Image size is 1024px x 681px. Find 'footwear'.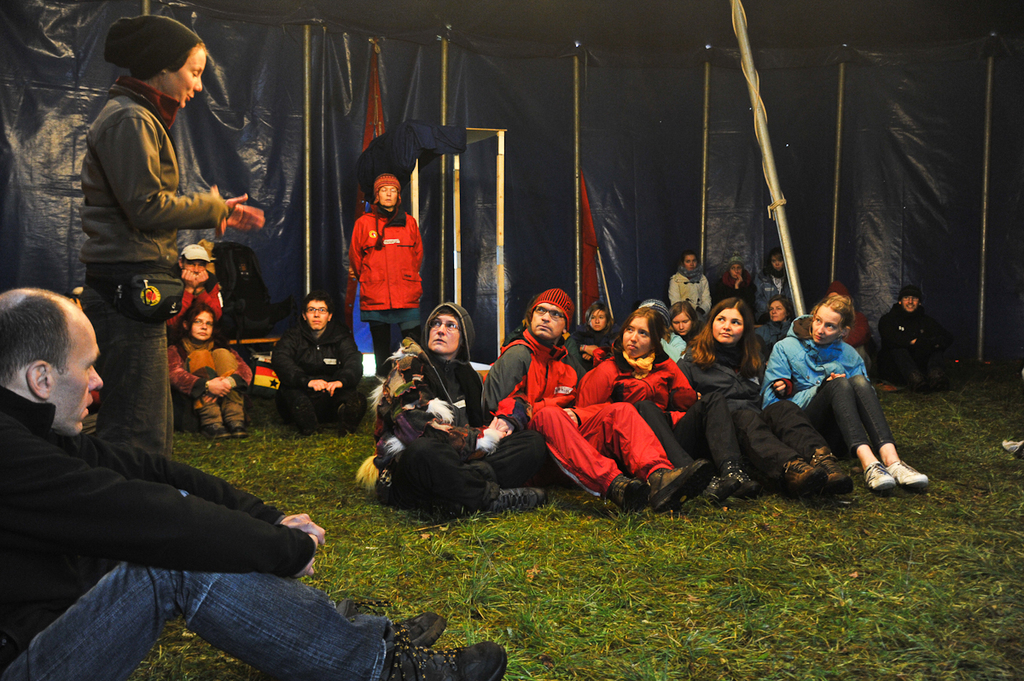
x1=782 y1=455 x2=823 y2=494.
